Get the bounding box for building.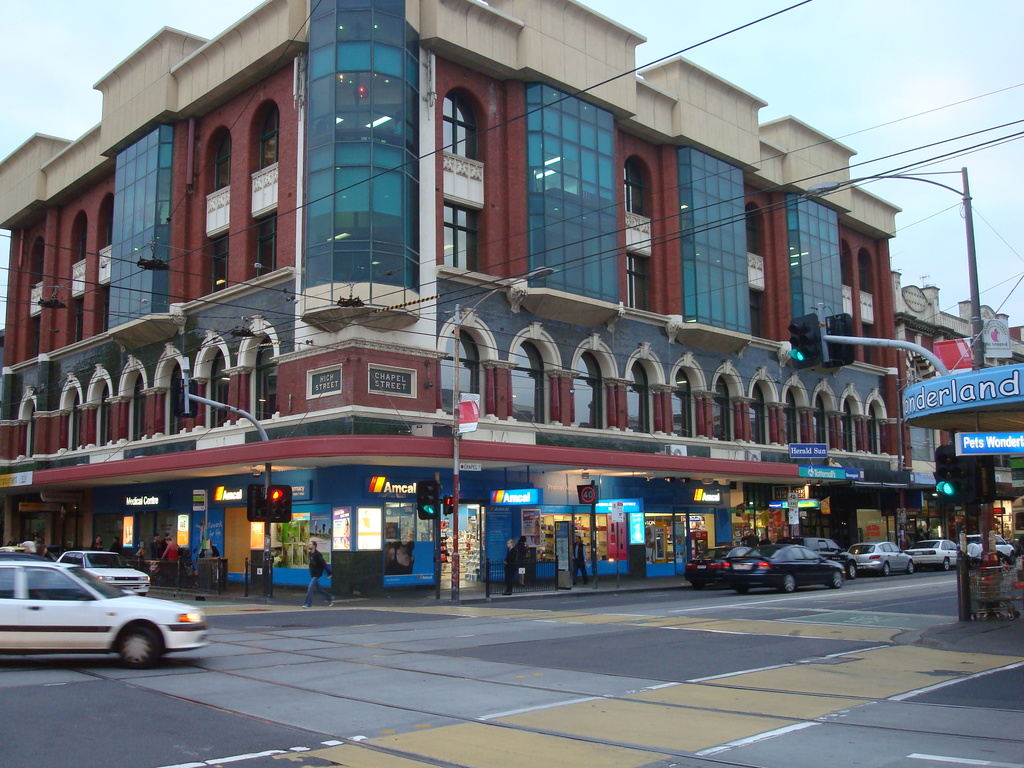
left=0, top=0, right=911, bottom=582.
